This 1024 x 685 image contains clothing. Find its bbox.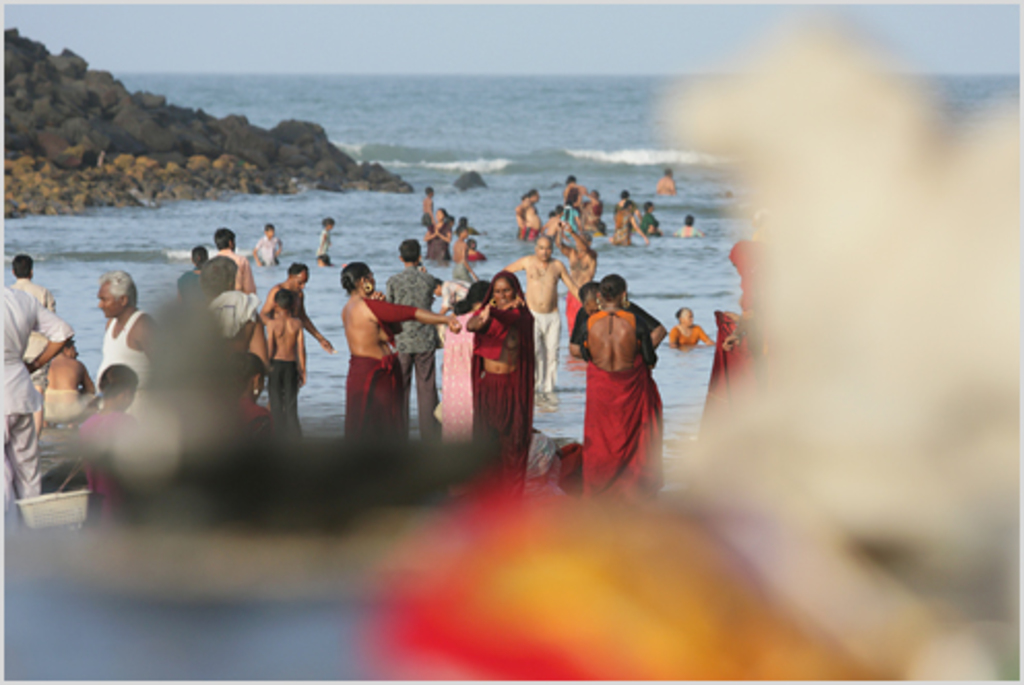
[347,301,409,452].
